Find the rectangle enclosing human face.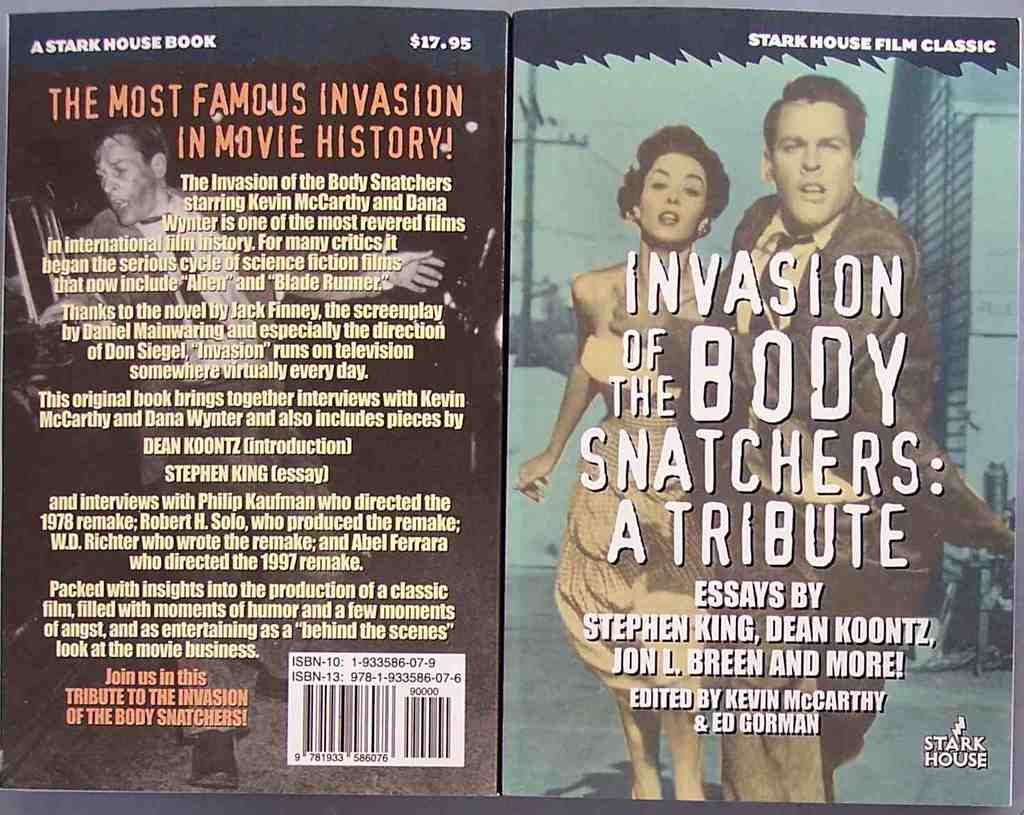
97/129/154/225.
